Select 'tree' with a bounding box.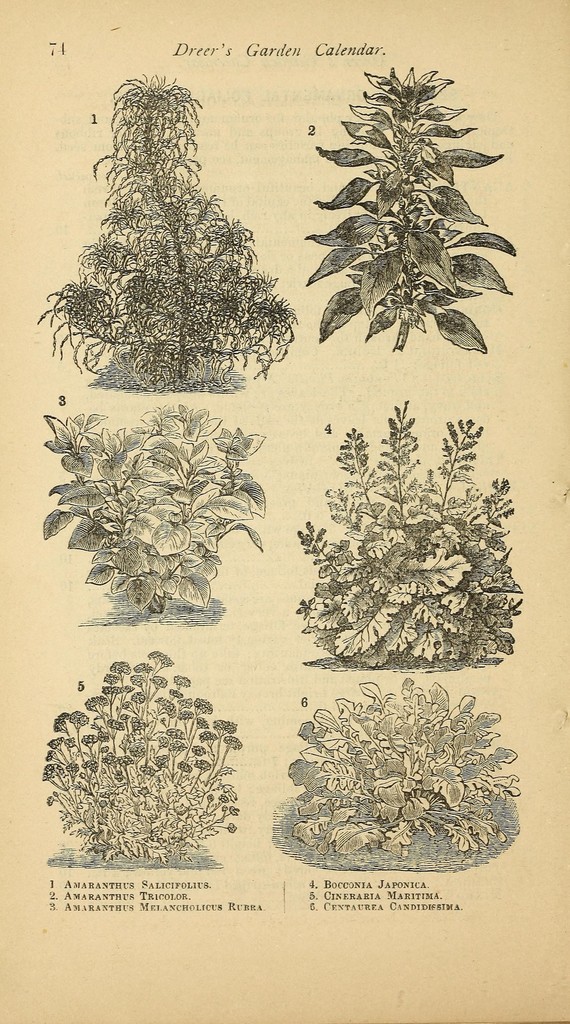
l=295, t=61, r=507, b=373.
